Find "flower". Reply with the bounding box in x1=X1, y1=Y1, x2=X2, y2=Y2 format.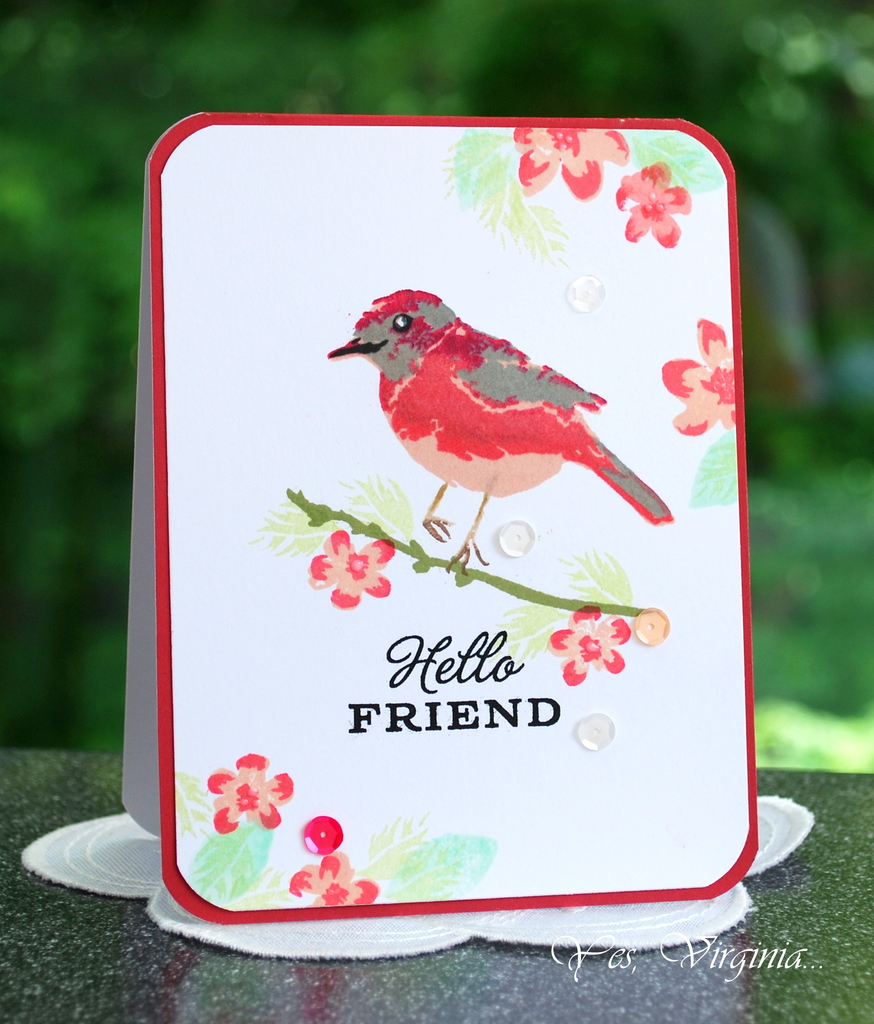
x1=508, y1=123, x2=634, y2=205.
